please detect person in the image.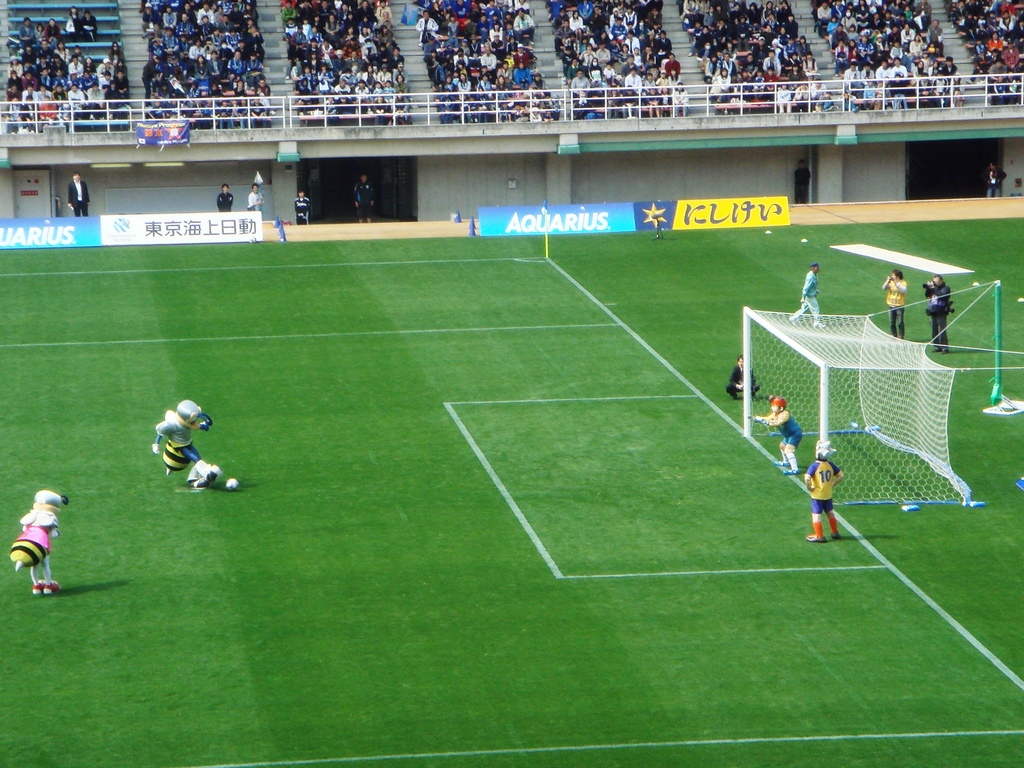
left=924, top=273, right=957, bottom=356.
